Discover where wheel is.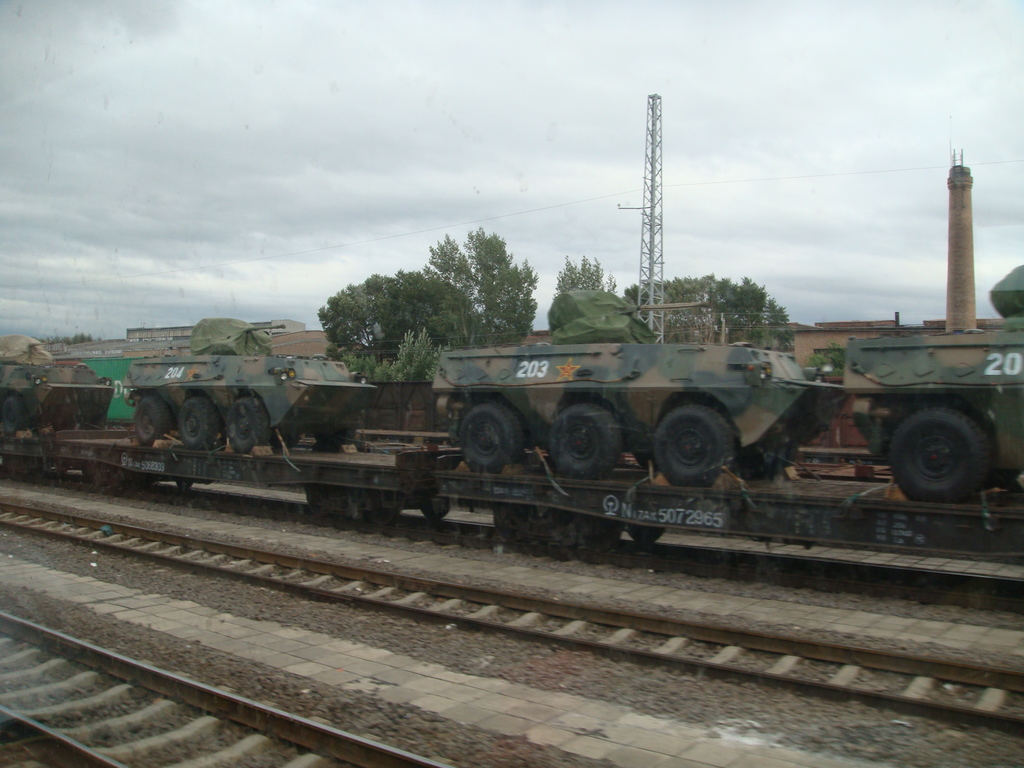
Discovered at <region>128, 396, 163, 445</region>.
